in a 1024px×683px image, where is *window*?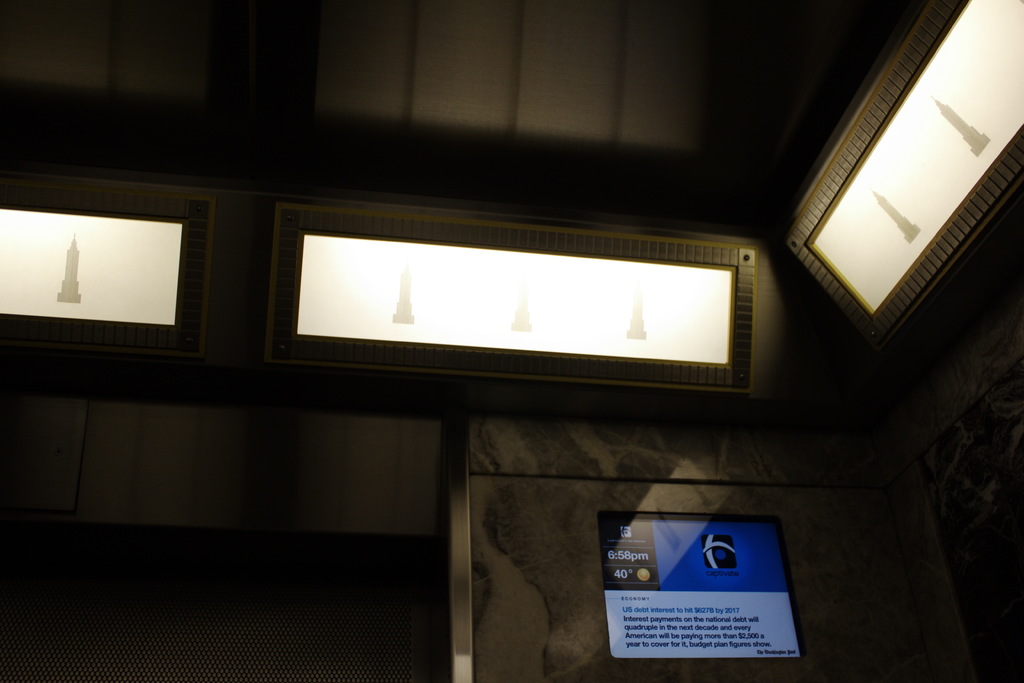
box=[779, 2, 1023, 349].
